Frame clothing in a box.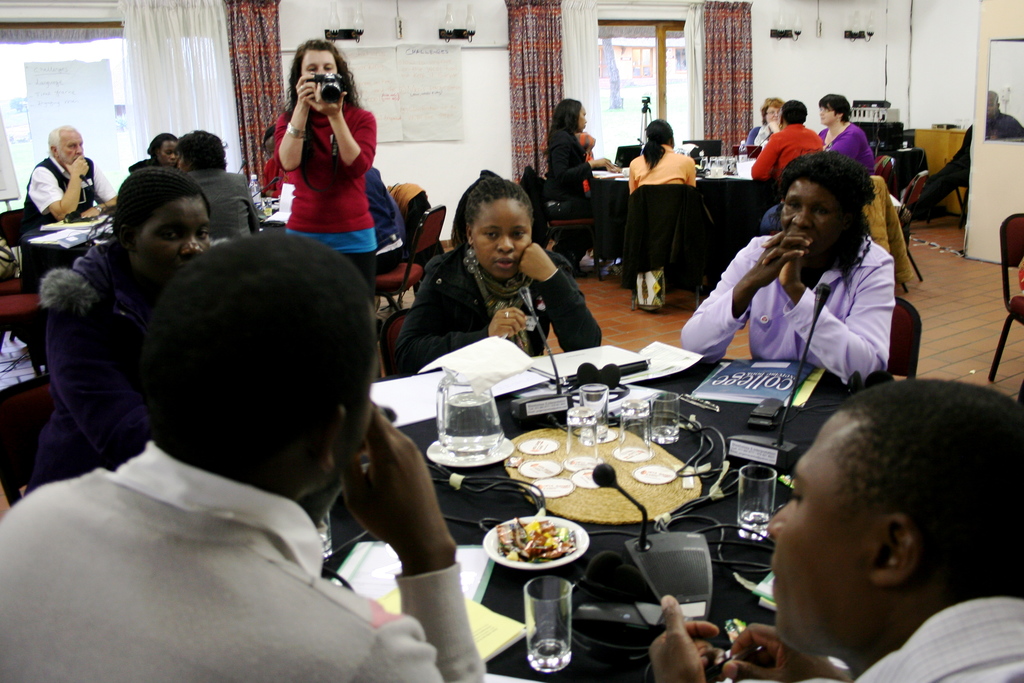
(825,126,877,167).
